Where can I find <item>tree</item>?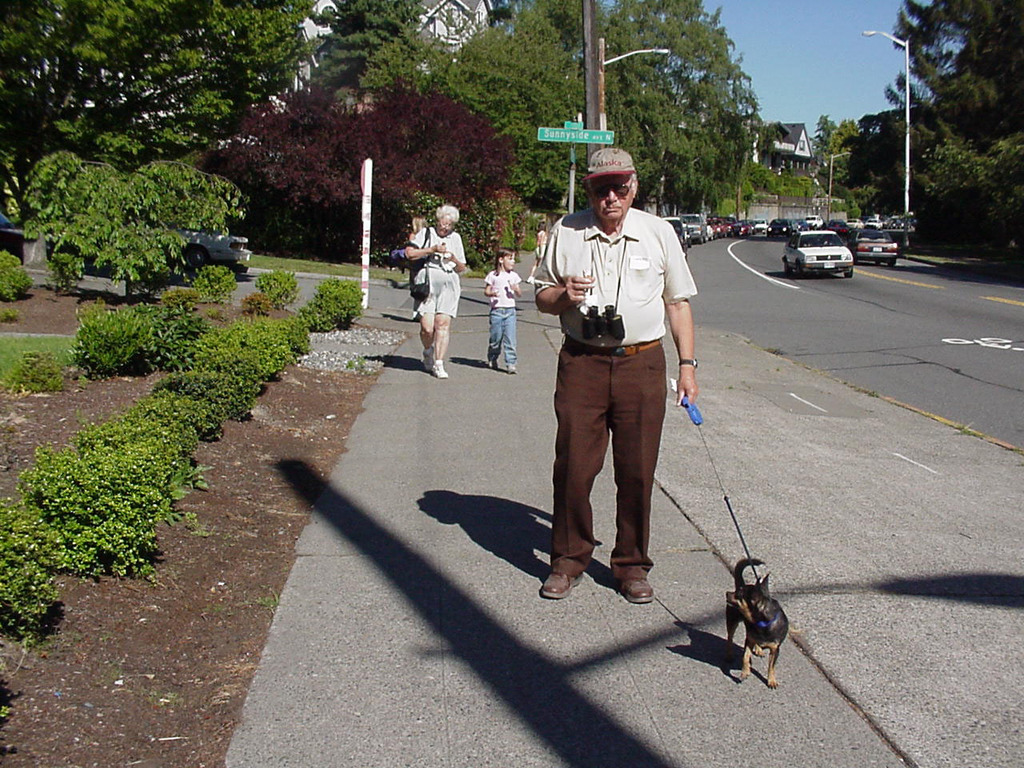
You can find it at detection(314, 0, 436, 86).
